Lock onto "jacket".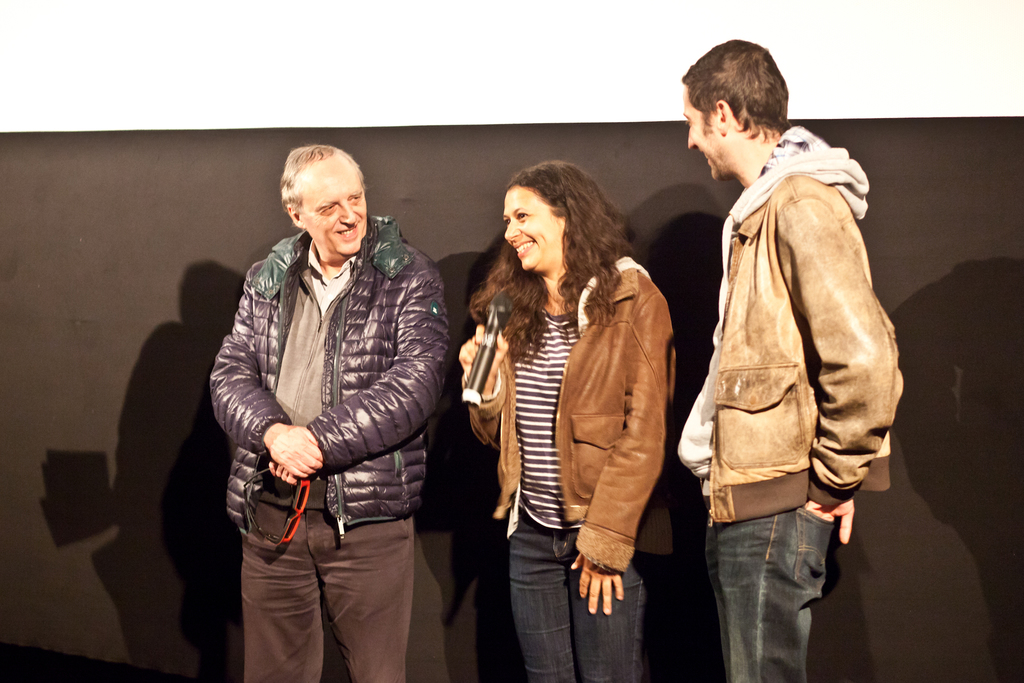
Locked: left=207, top=206, right=455, bottom=537.
